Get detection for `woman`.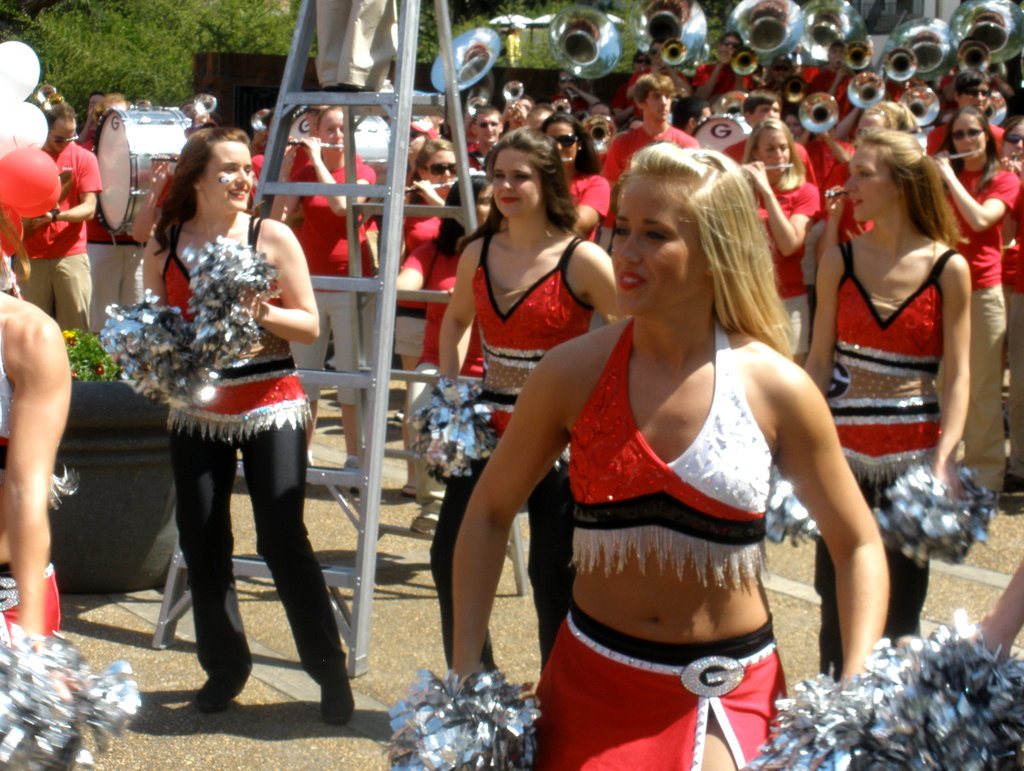
Detection: box(403, 132, 458, 495).
